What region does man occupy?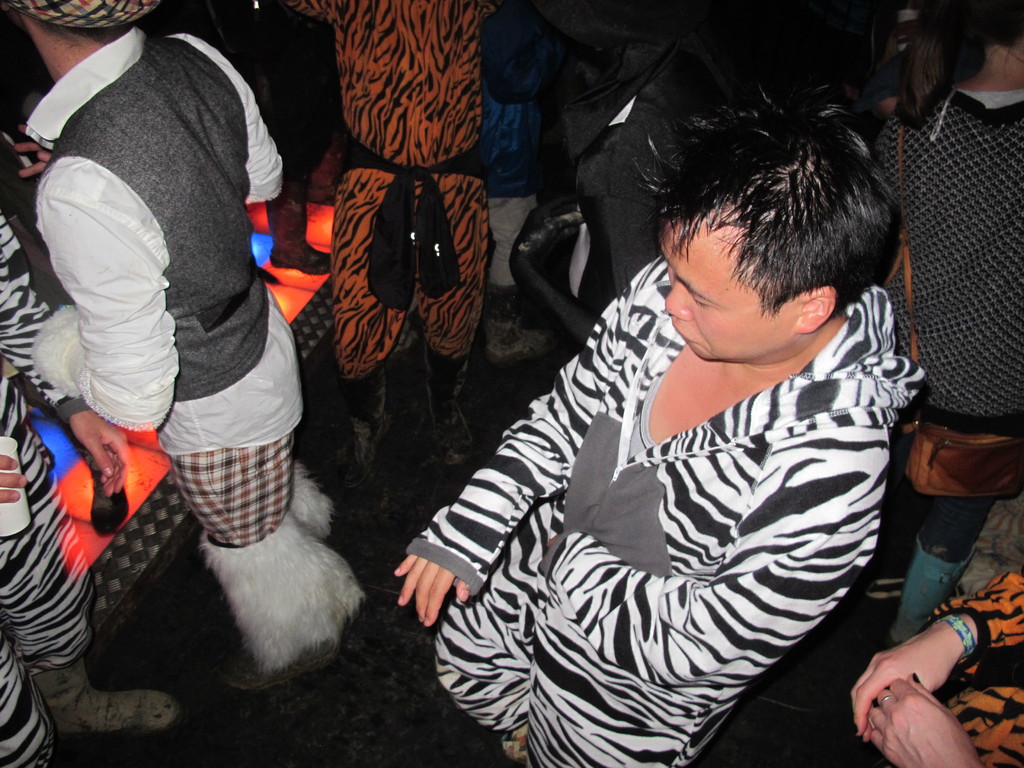
(x1=541, y1=0, x2=725, y2=296).
